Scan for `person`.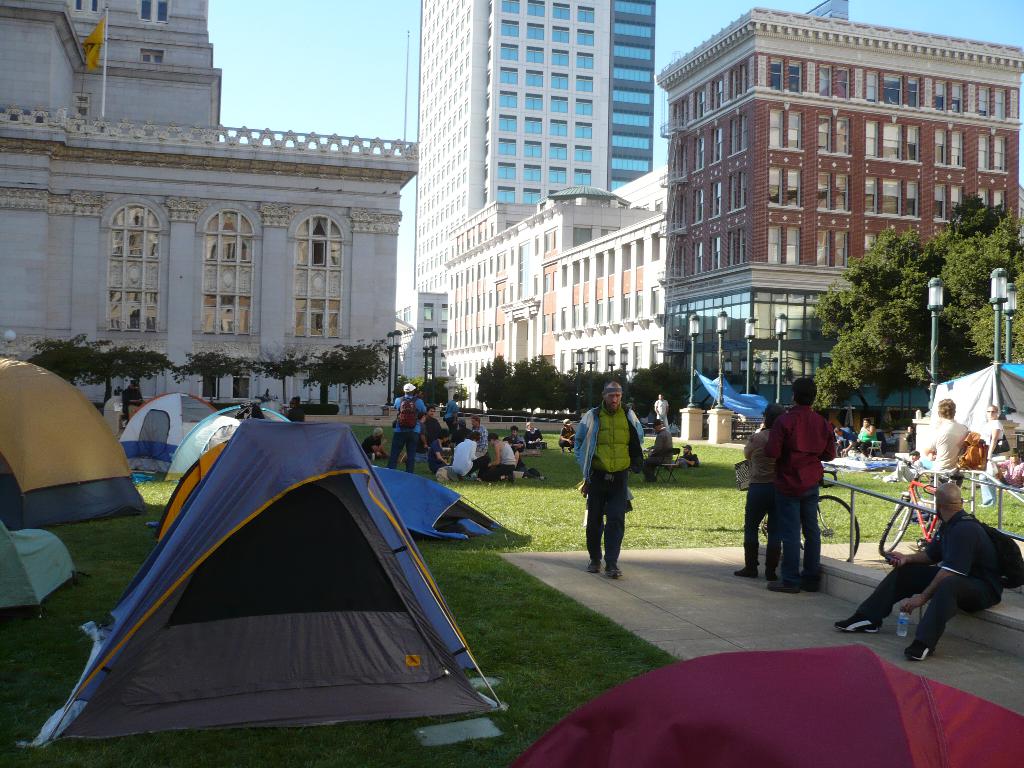
Scan result: (left=980, top=402, right=999, bottom=507).
